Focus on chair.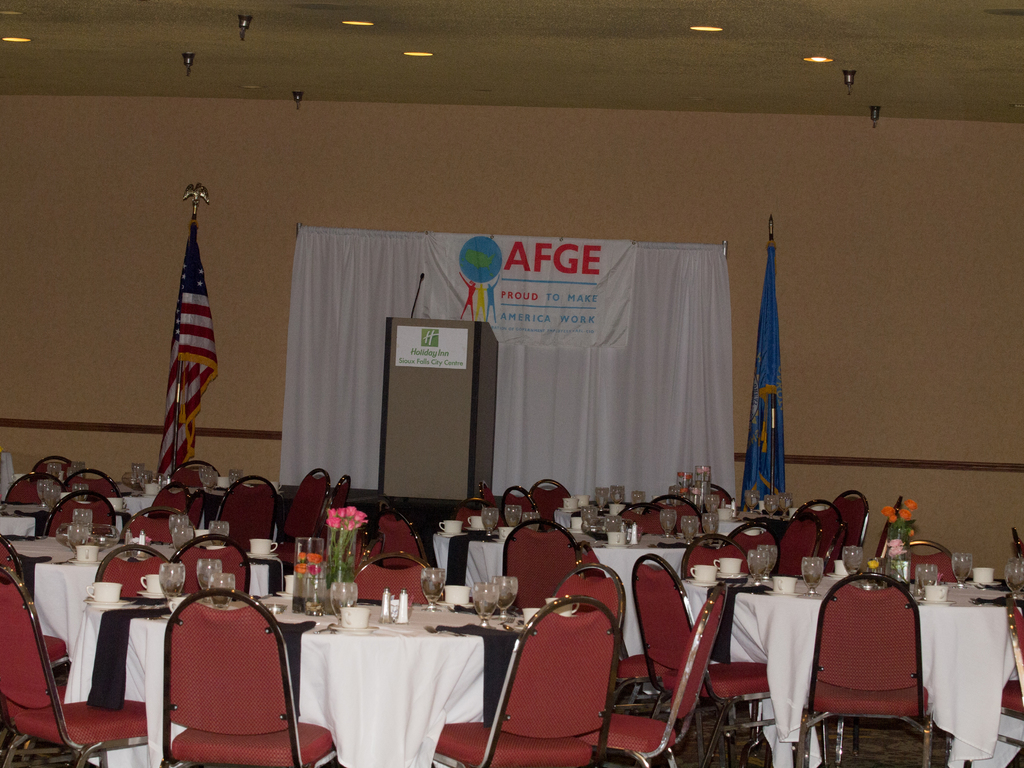
Focused at x1=164, y1=460, x2=216, y2=481.
